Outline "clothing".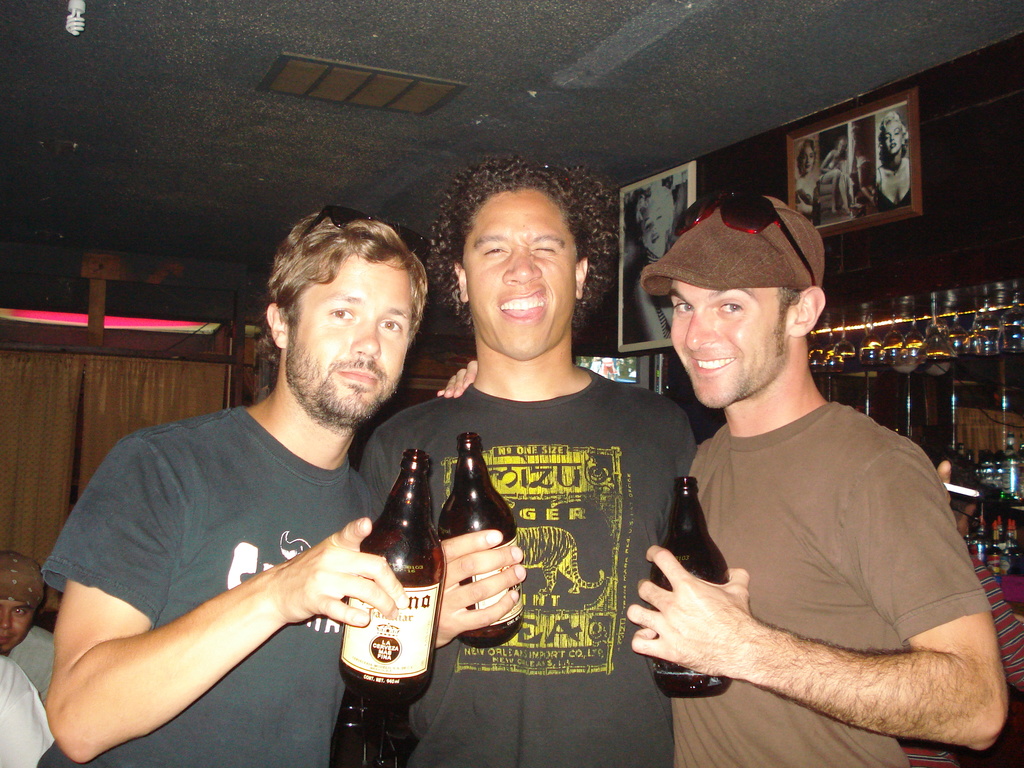
Outline: 662 391 988 767.
